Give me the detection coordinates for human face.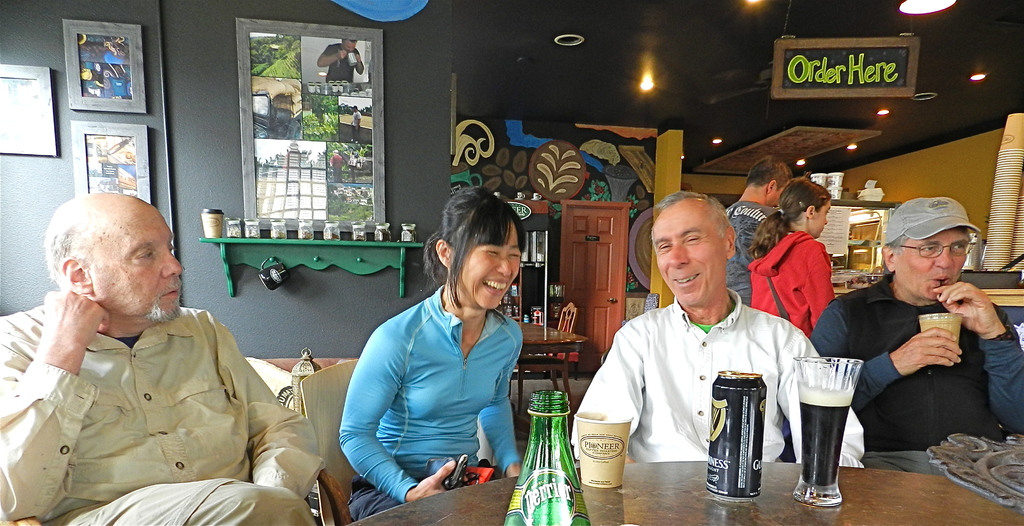
l=461, t=219, r=522, b=309.
